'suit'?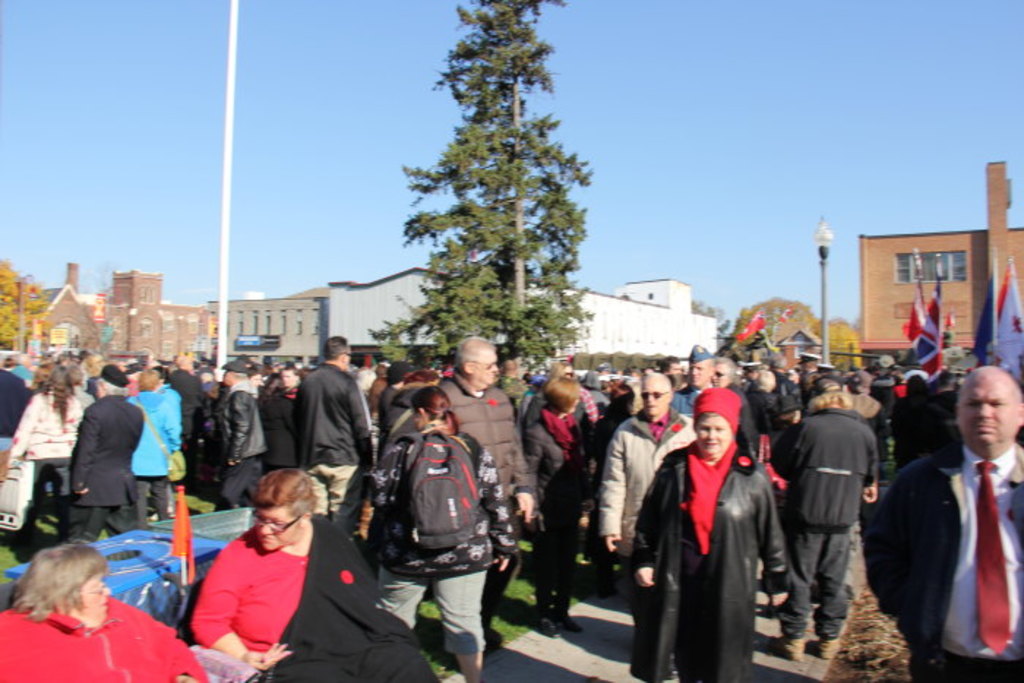
{"x1": 67, "y1": 395, "x2": 145, "y2": 546}
